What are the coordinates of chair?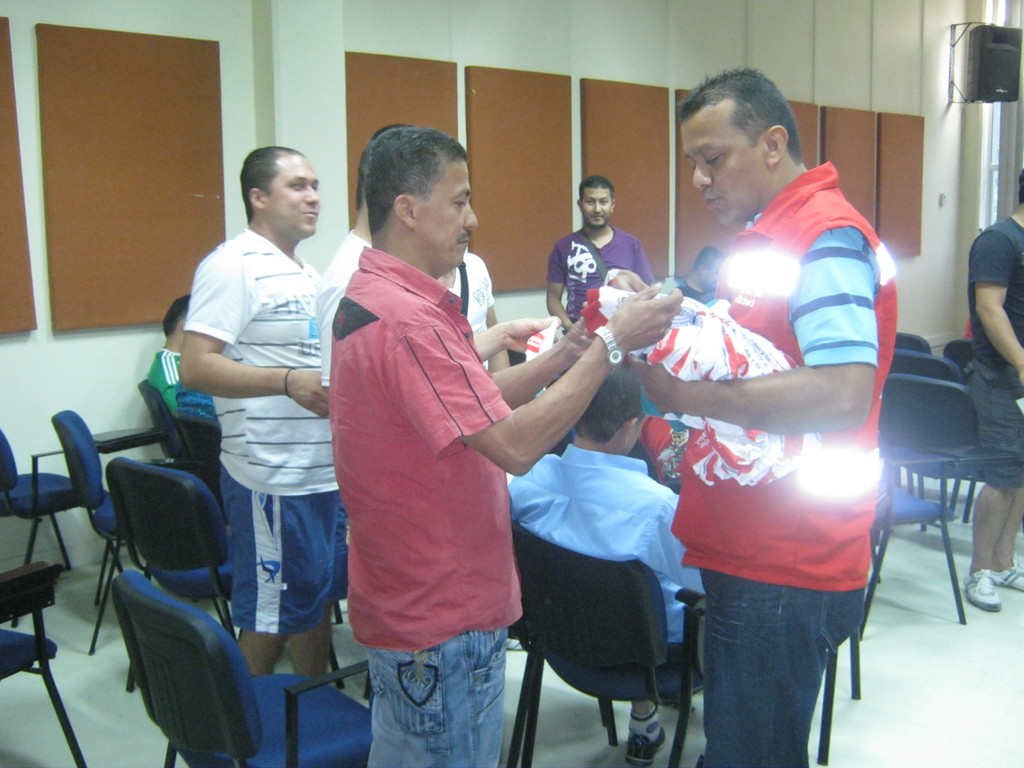
x1=139 y1=378 x2=227 y2=512.
